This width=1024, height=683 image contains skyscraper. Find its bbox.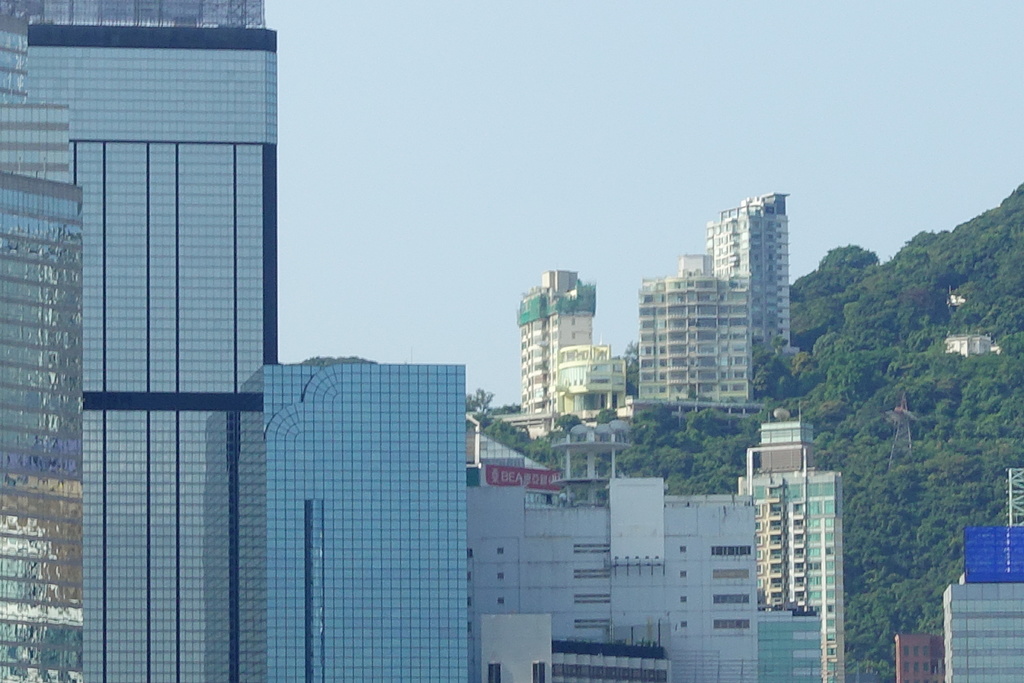
select_region(636, 184, 798, 420).
